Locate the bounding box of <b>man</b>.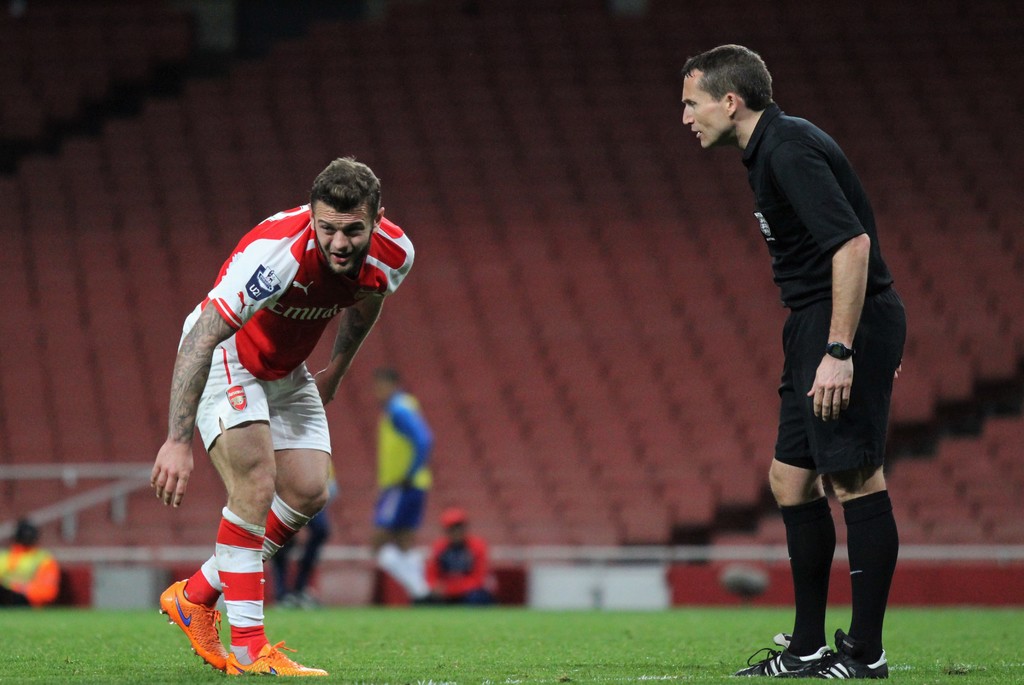
Bounding box: <box>0,516,62,613</box>.
